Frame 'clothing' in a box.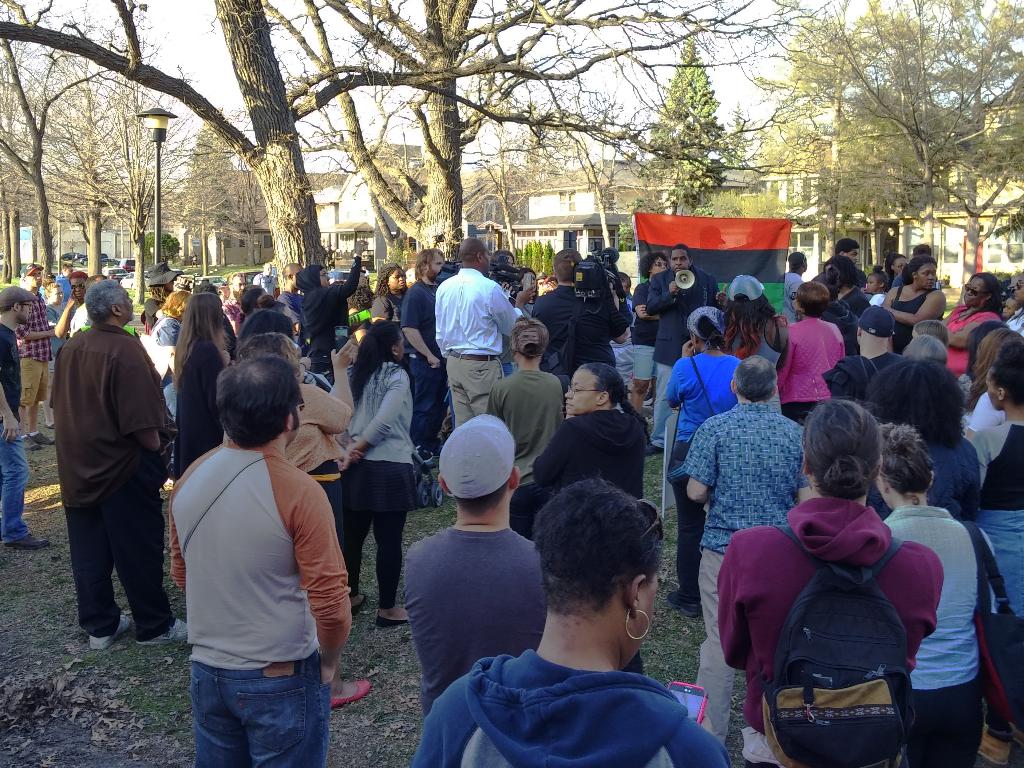
791/270/797/291.
